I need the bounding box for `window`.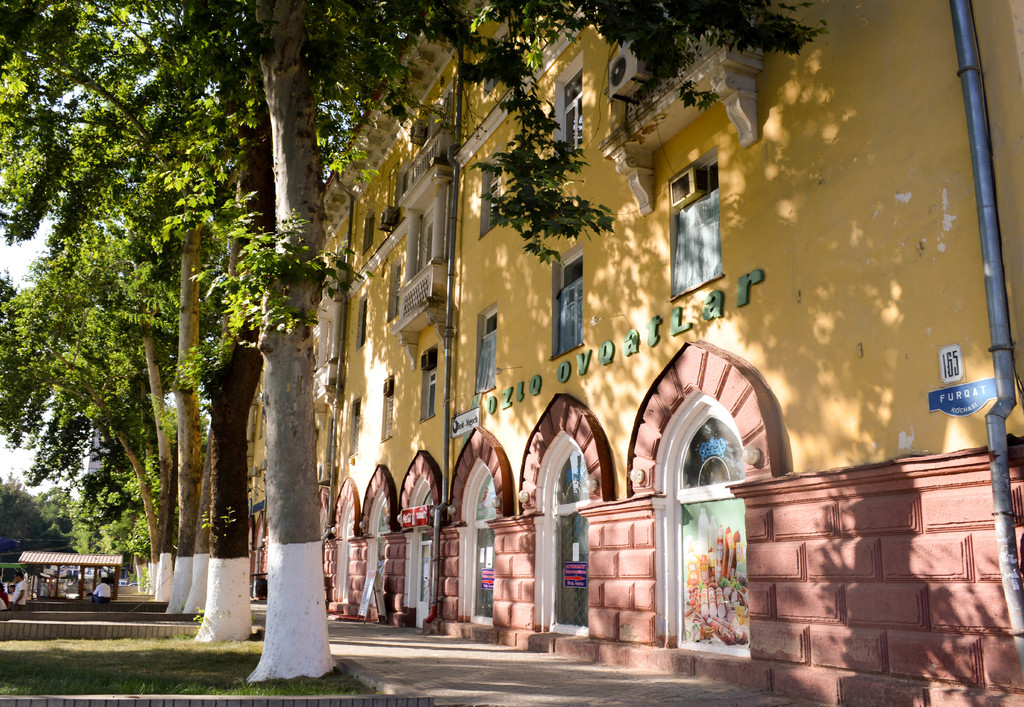
Here it is: left=382, top=376, right=396, bottom=439.
